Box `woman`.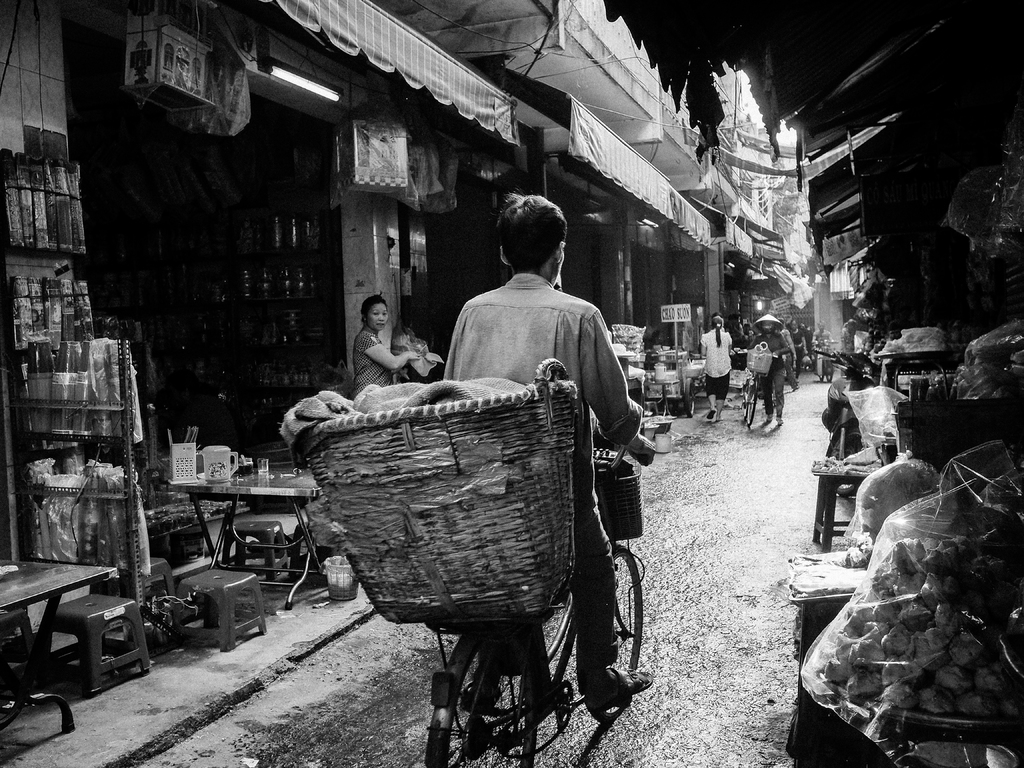
[left=352, top=294, right=424, bottom=397].
